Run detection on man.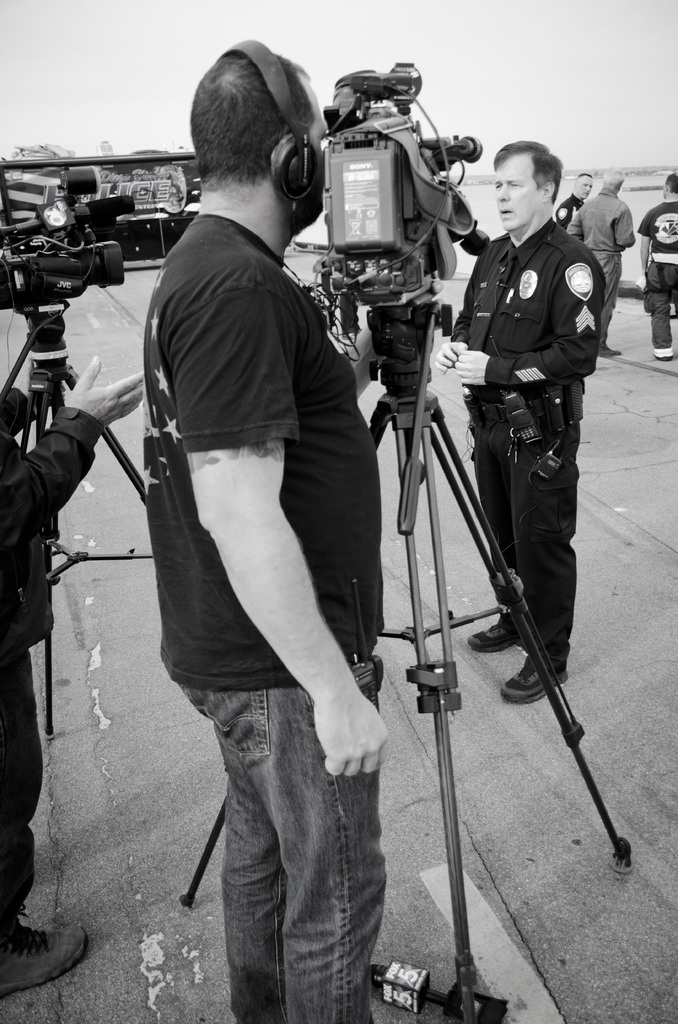
Result: <region>553, 166, 593, 221</region>.
